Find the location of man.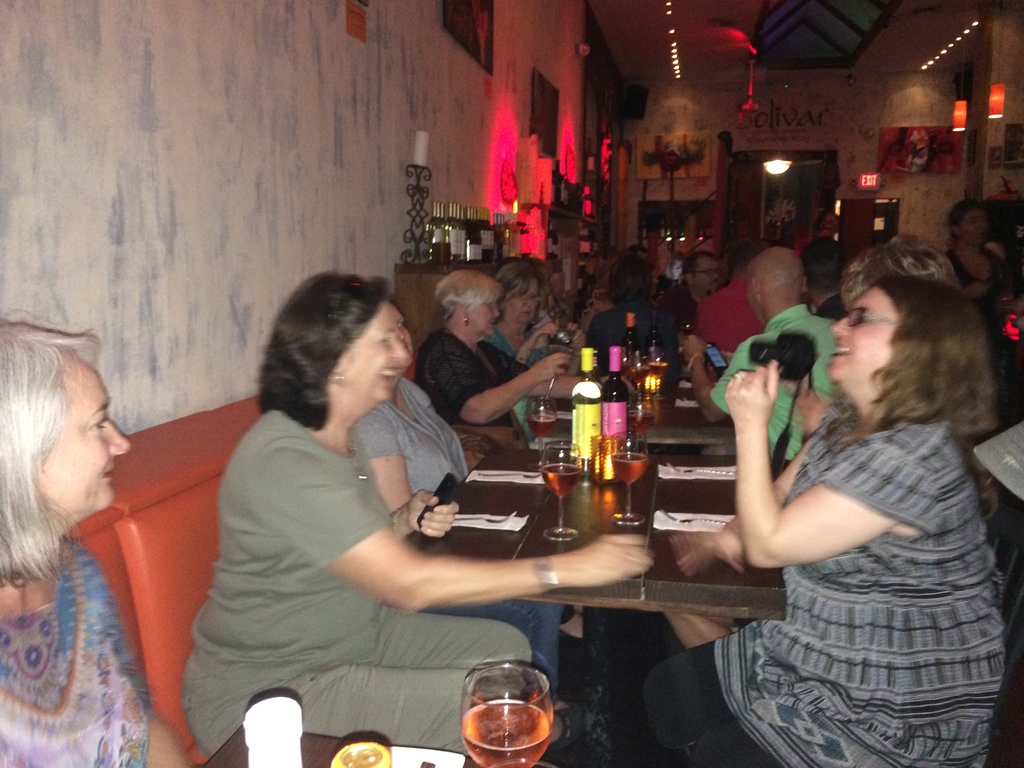
Location: [left=659, top=252, right=721, bottom=331].
